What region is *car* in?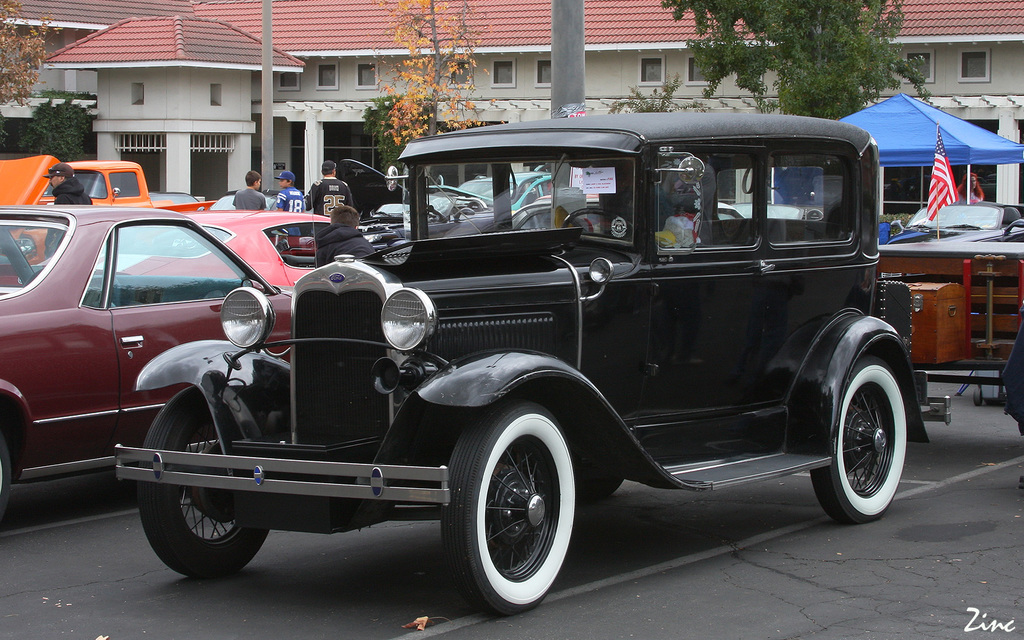
crop(116, 110, 954, 622).
